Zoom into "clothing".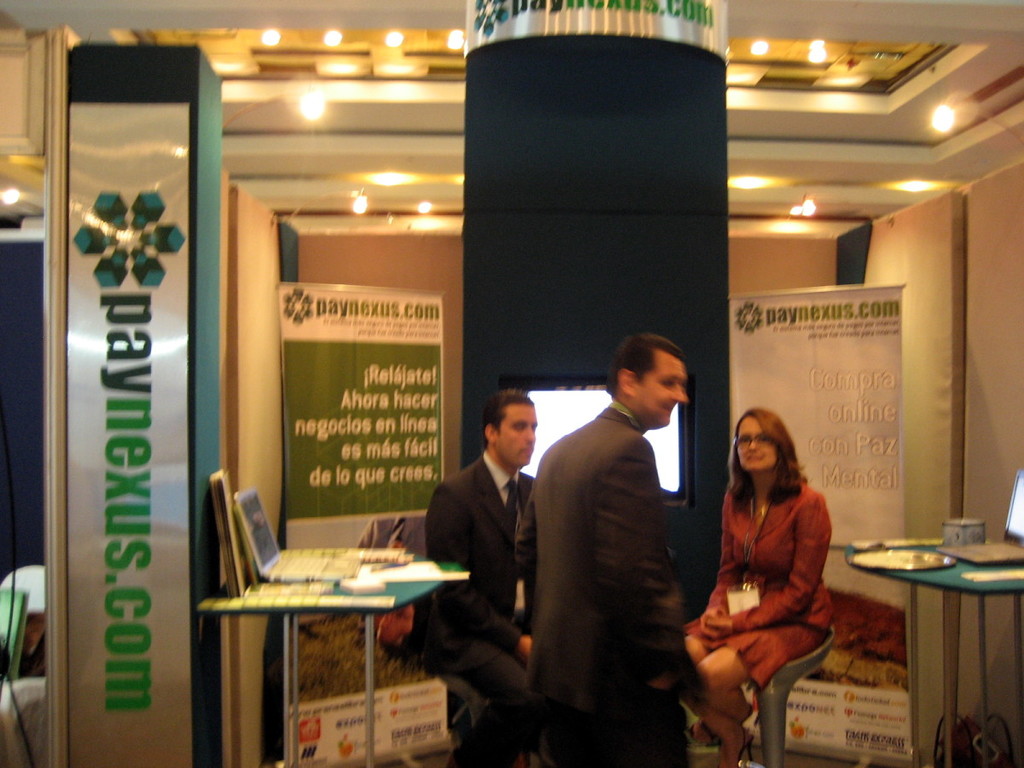
Zoom target: detection(521, 351, 716, 754).
